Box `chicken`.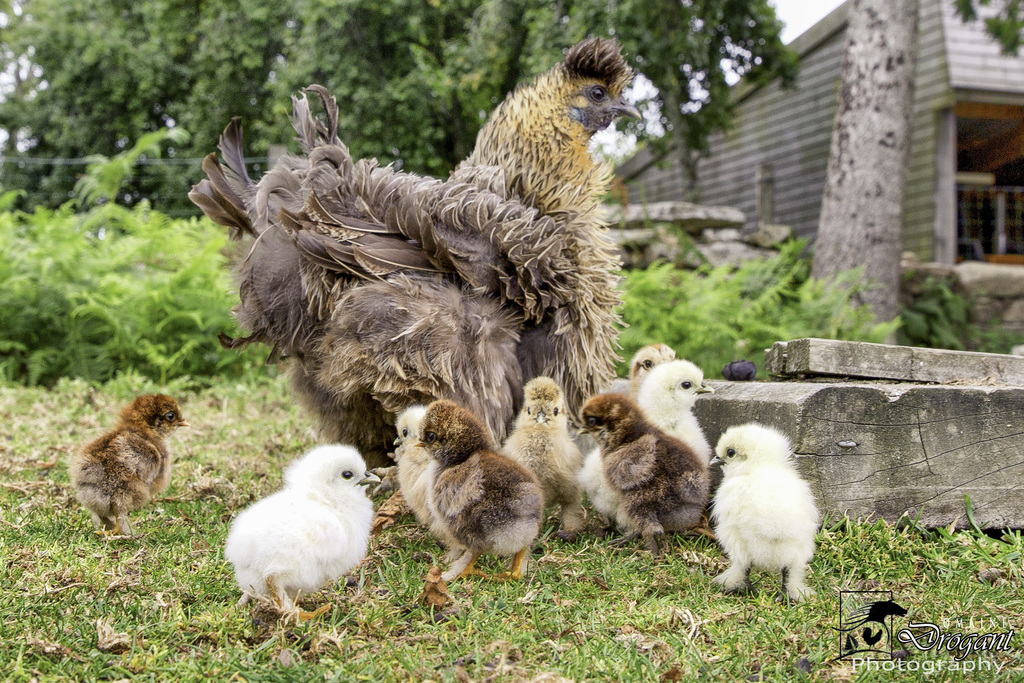
bbox=(188, 40, 651, 524).
